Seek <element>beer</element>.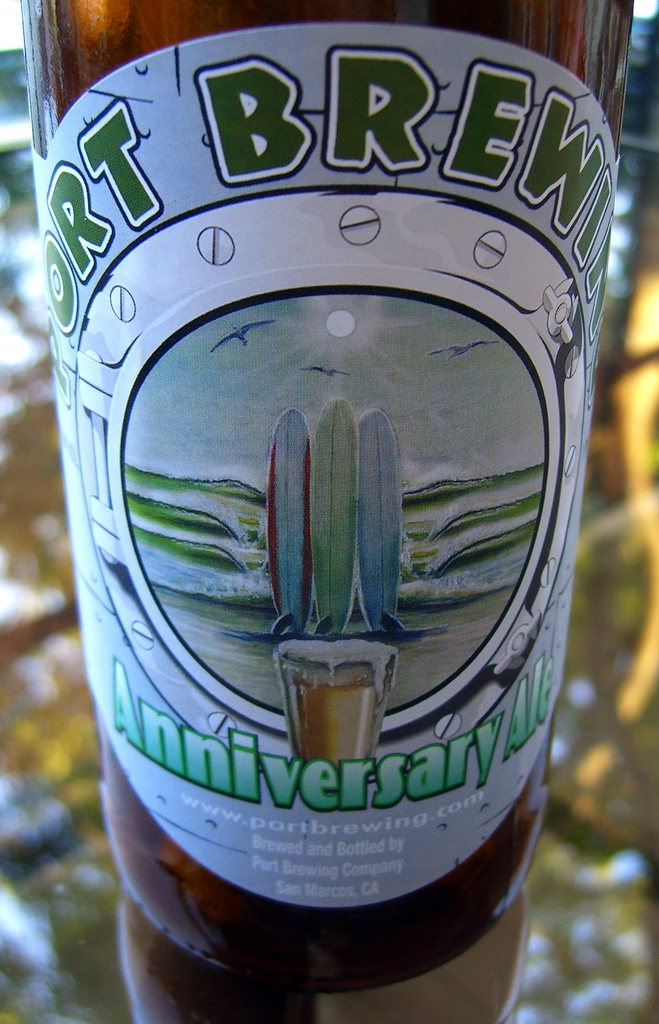
(64, 40, 606, 1007).
